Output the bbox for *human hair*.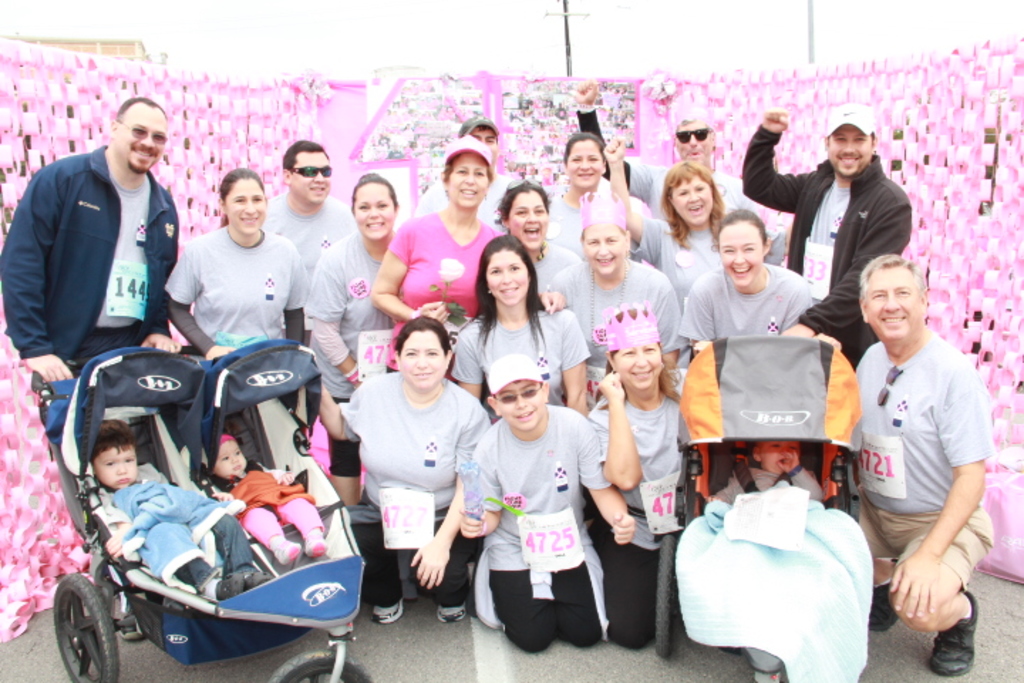
714, 209, 764, 285.
